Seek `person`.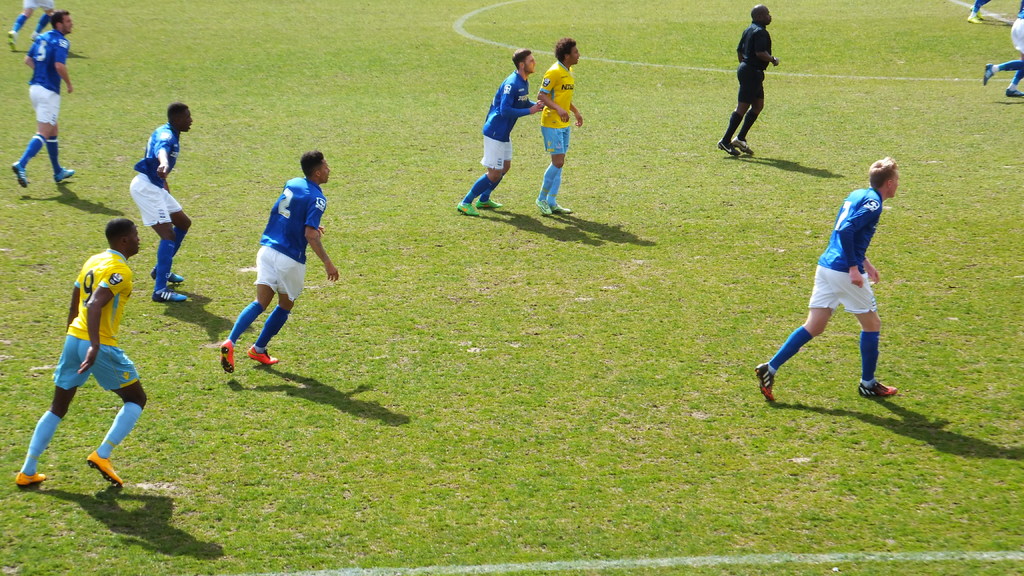
x1=13, y1=4, x2=76, y2=189.
